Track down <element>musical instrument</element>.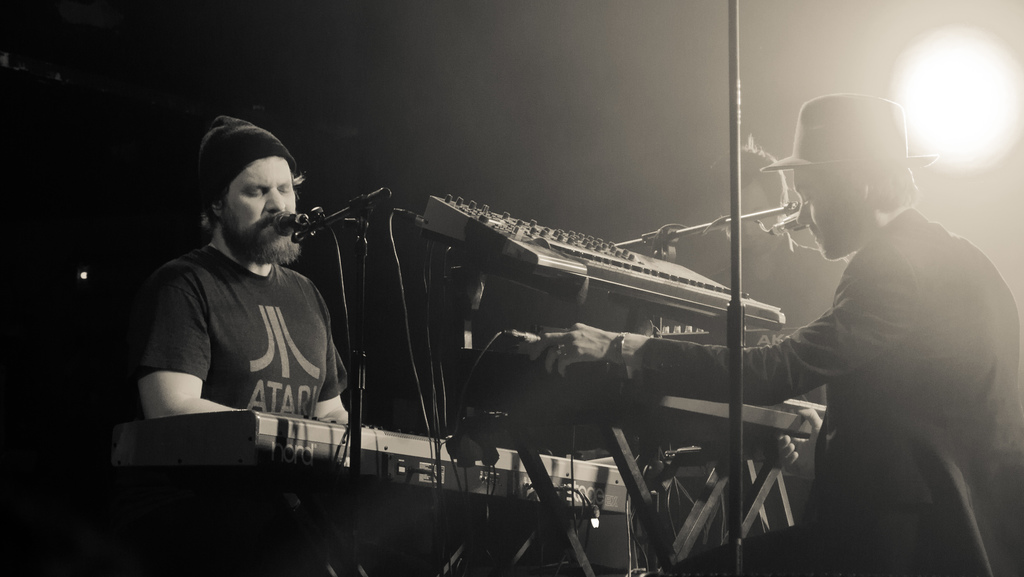
Tracked to (447,163,823,494).
